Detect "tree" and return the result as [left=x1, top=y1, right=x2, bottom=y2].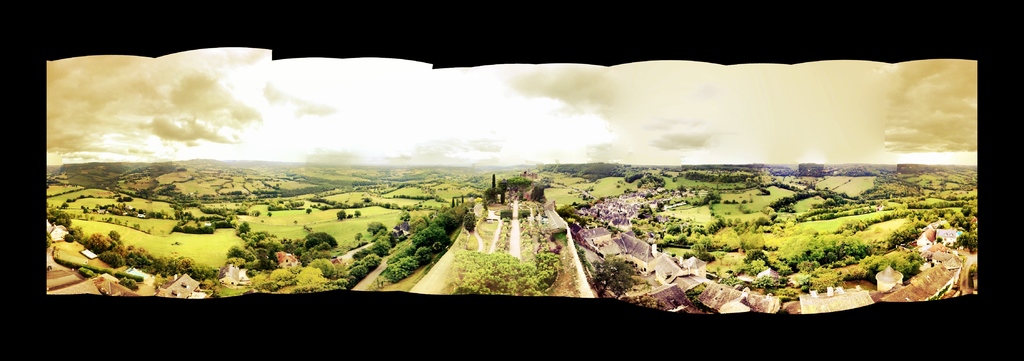
[left=496, top=189, right=551, bottom=250].
